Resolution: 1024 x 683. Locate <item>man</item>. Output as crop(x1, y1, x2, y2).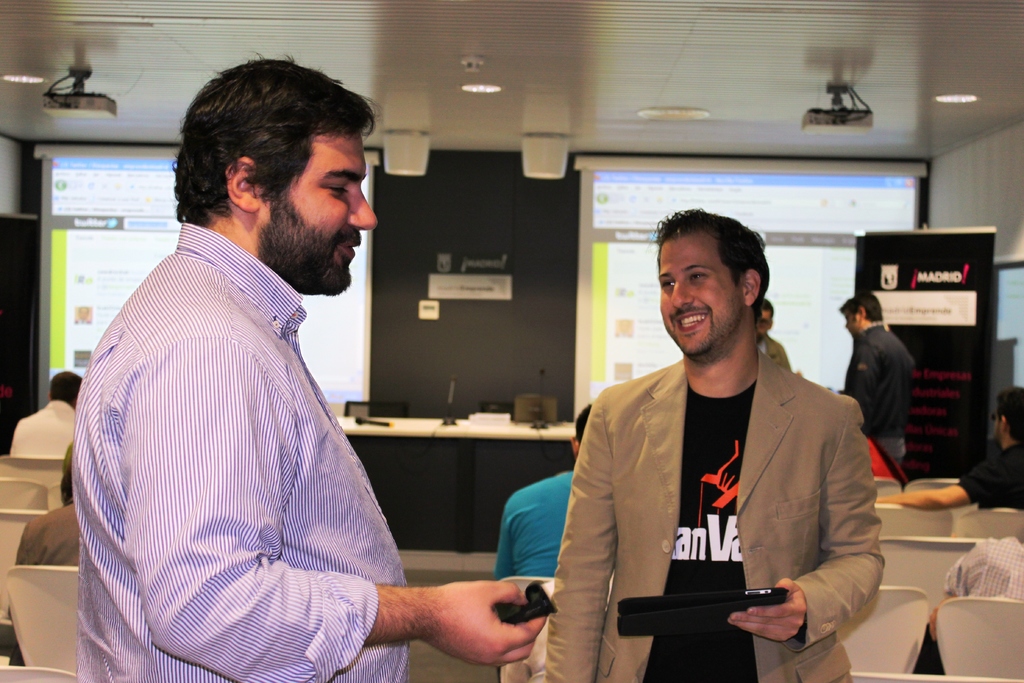
crop(10, 370, 84, 457).
